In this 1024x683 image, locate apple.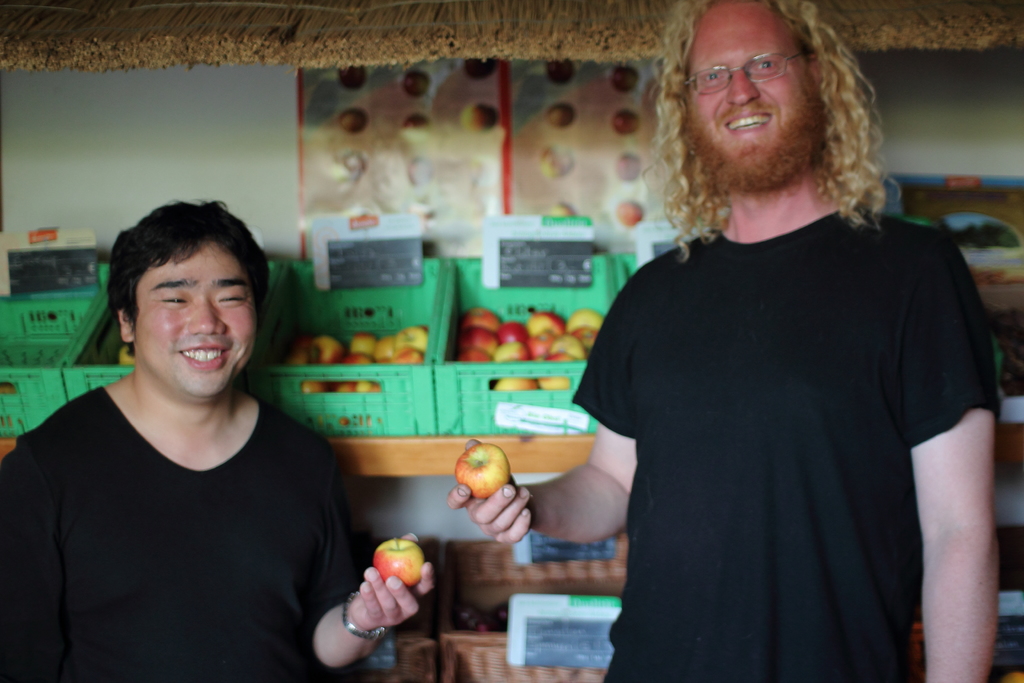
Bounding box: Rect(372, 536, 424, 587).
